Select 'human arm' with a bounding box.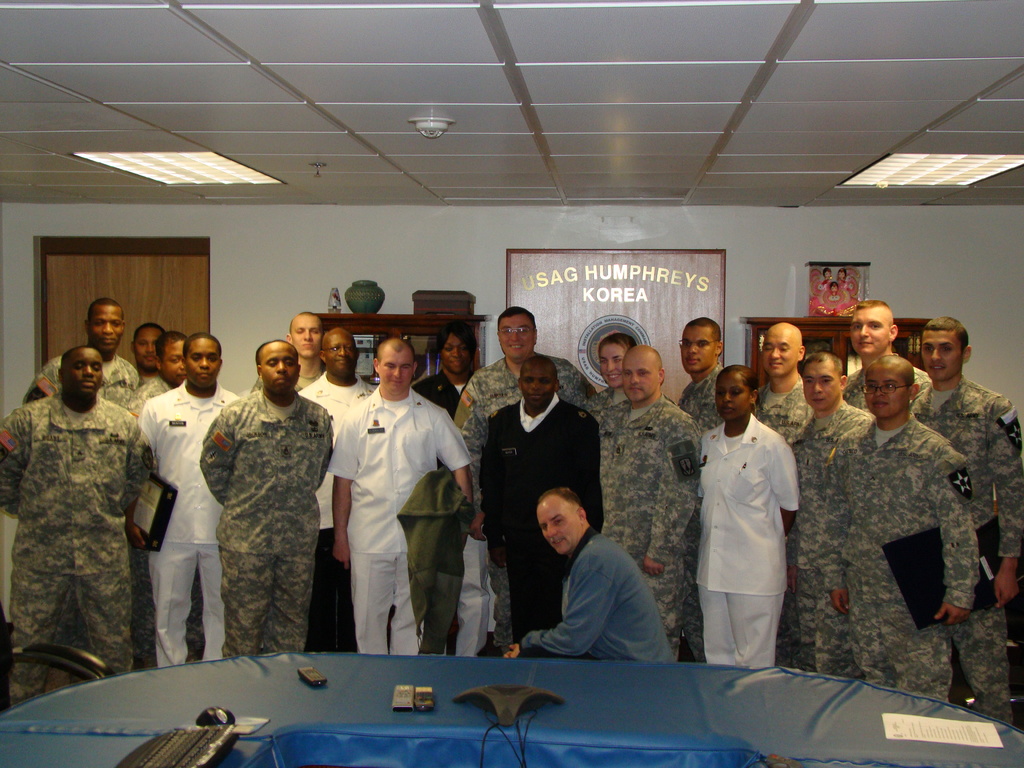
detection(435, 406, 473, 505).
